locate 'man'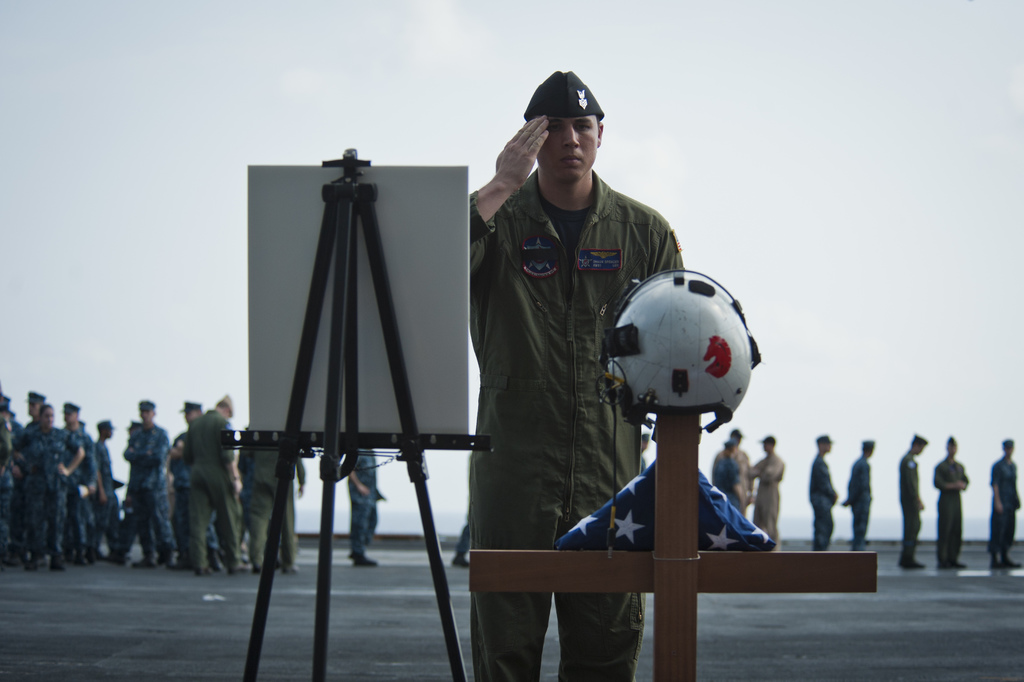
x1=745, y1=430, x2=786, y2=547
